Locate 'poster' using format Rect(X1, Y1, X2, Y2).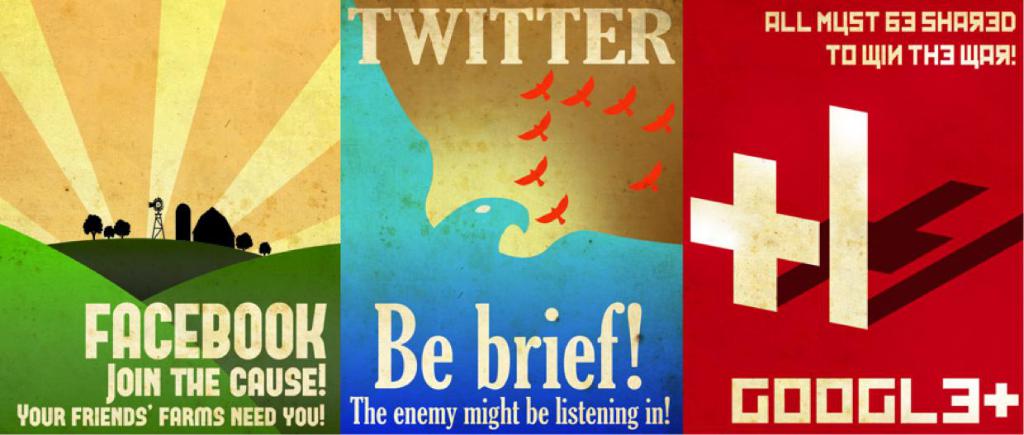
Rect(0, 0, 1022, 434).
